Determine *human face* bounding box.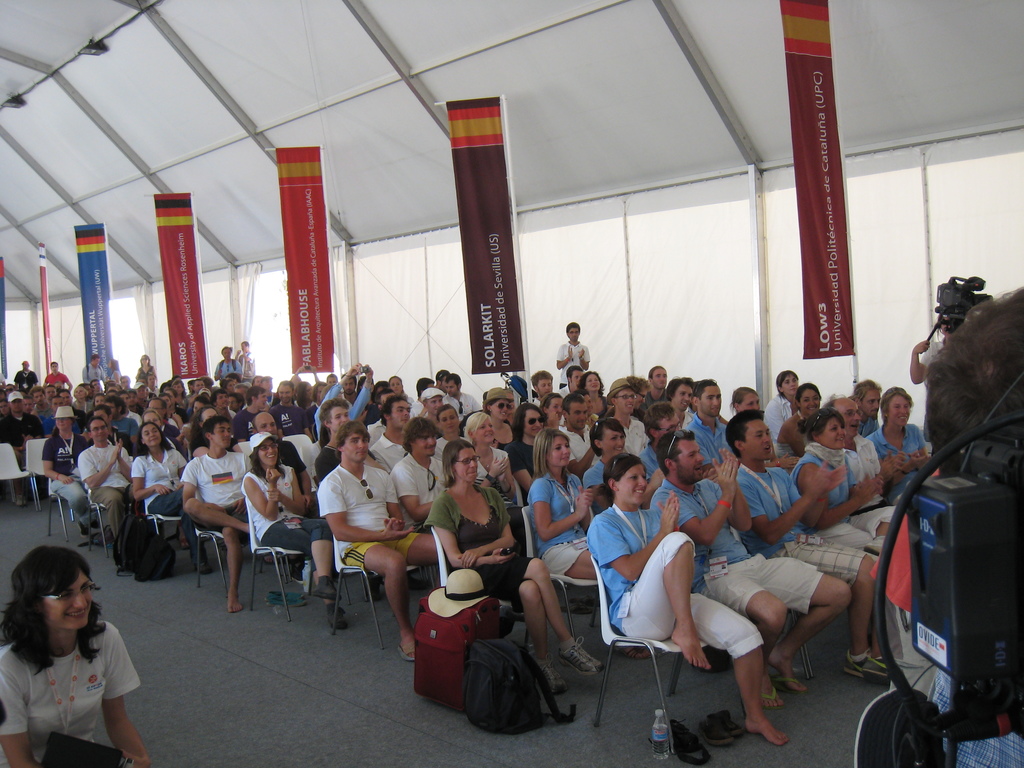
Determined: {"x1": 52, "y1": 419, "x2": 70, "y2": 430}.
